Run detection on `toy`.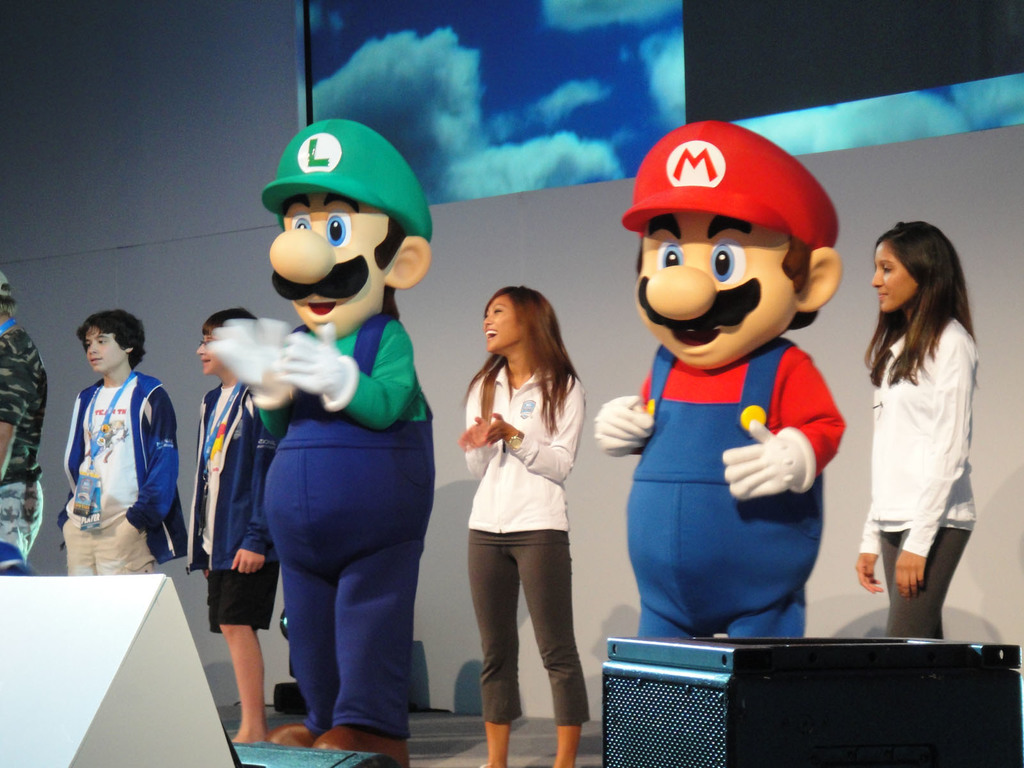
Result: (x1=598, y1=130, x2=880, y2=653).
